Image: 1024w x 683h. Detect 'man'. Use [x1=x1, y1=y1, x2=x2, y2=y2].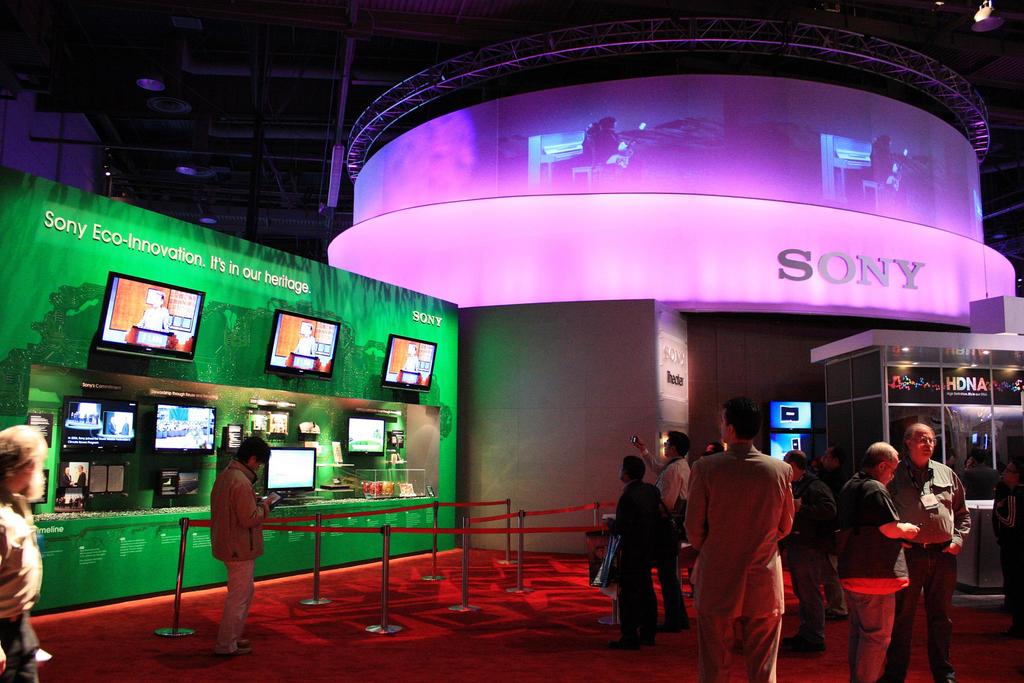
[x1=630, y1=422, x2=694, y2=634].
